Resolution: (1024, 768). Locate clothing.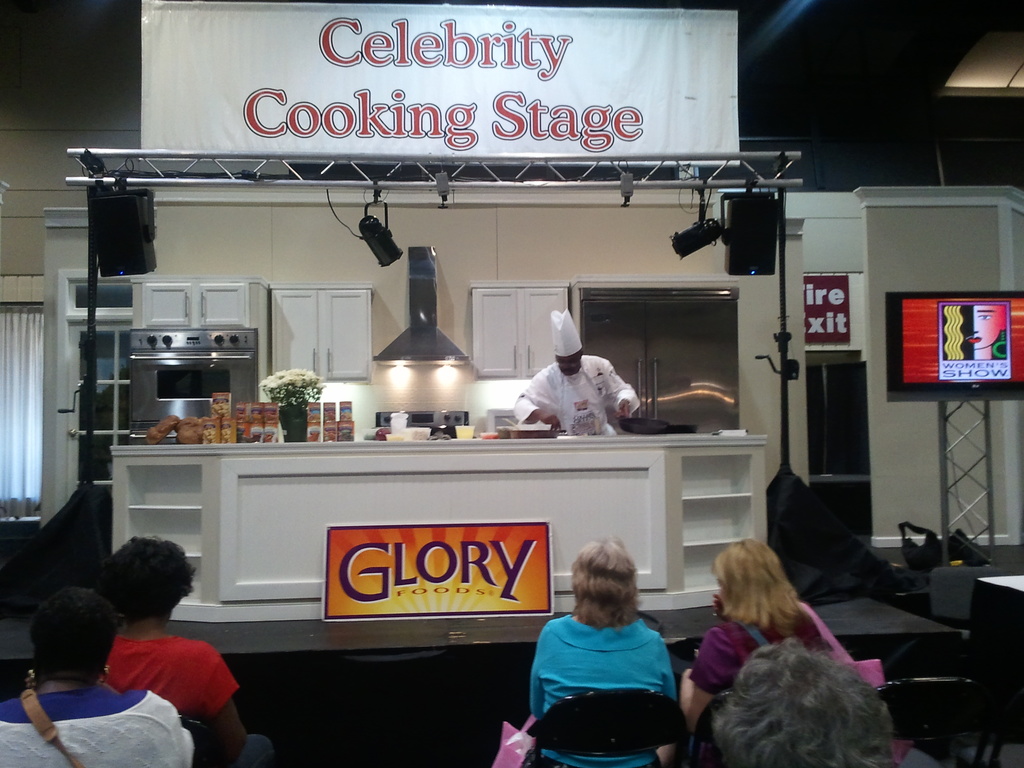
0 685 194 767.
